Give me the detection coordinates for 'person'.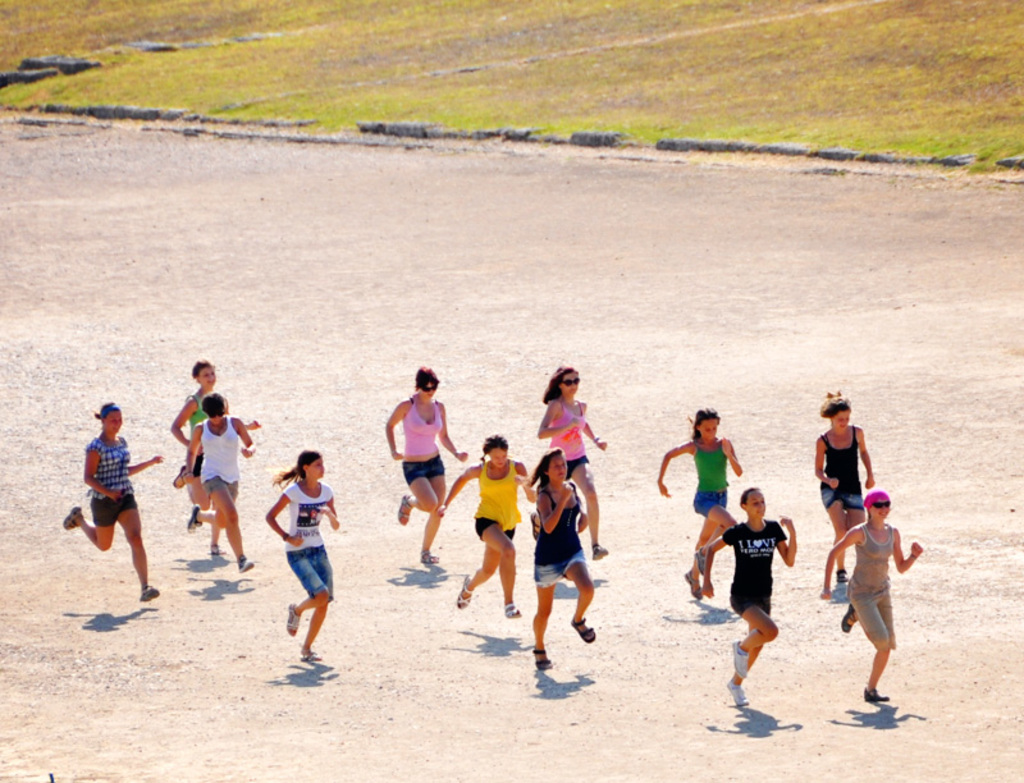
[526, 447, 596, 669].
